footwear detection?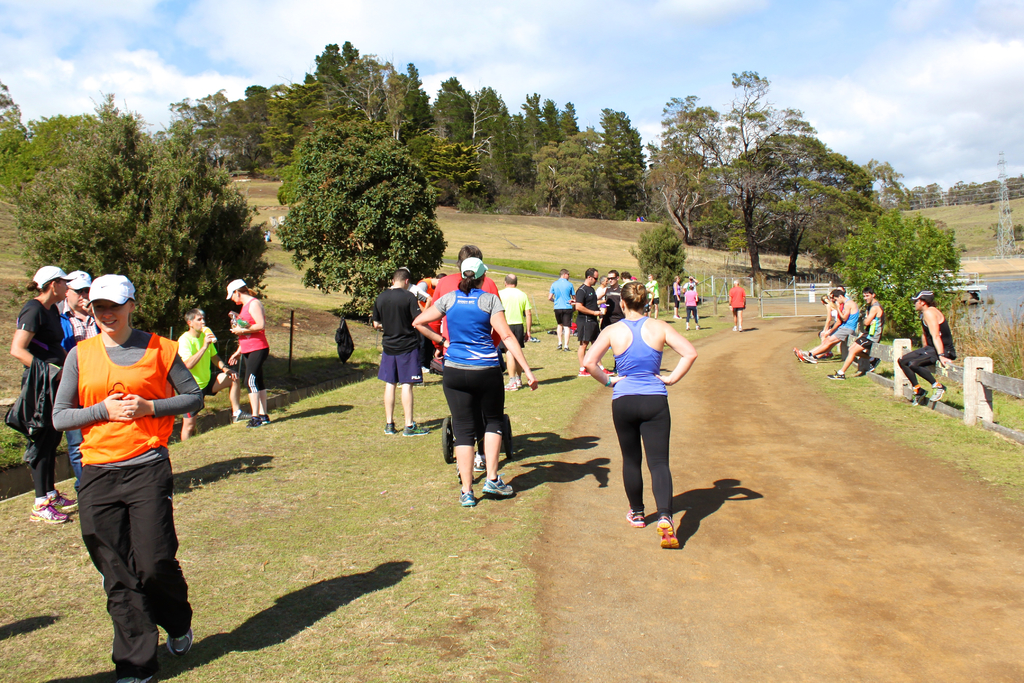
crop(656, 510, 685, 550)
